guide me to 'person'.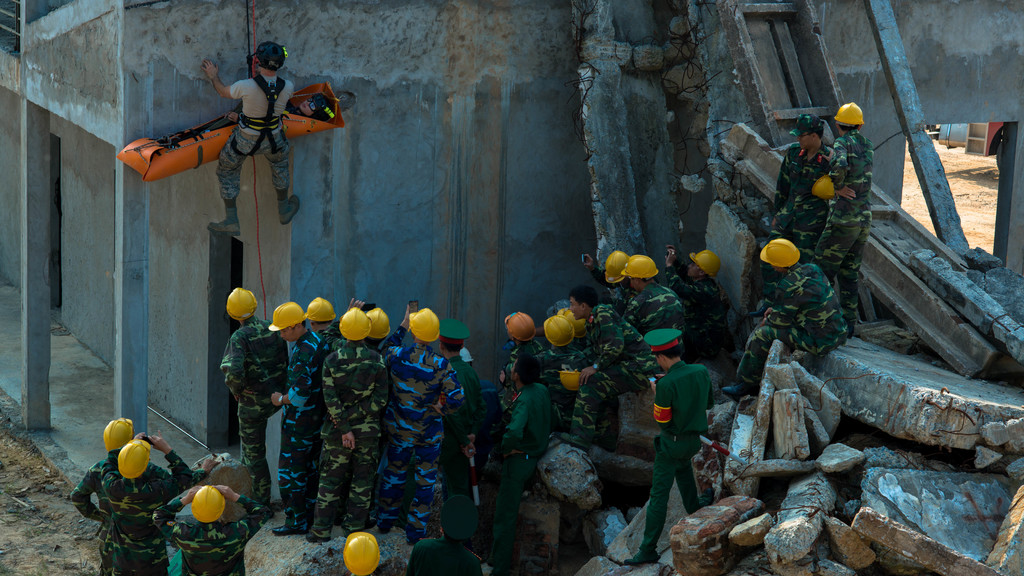
Guidance: 724,229,861,405.
